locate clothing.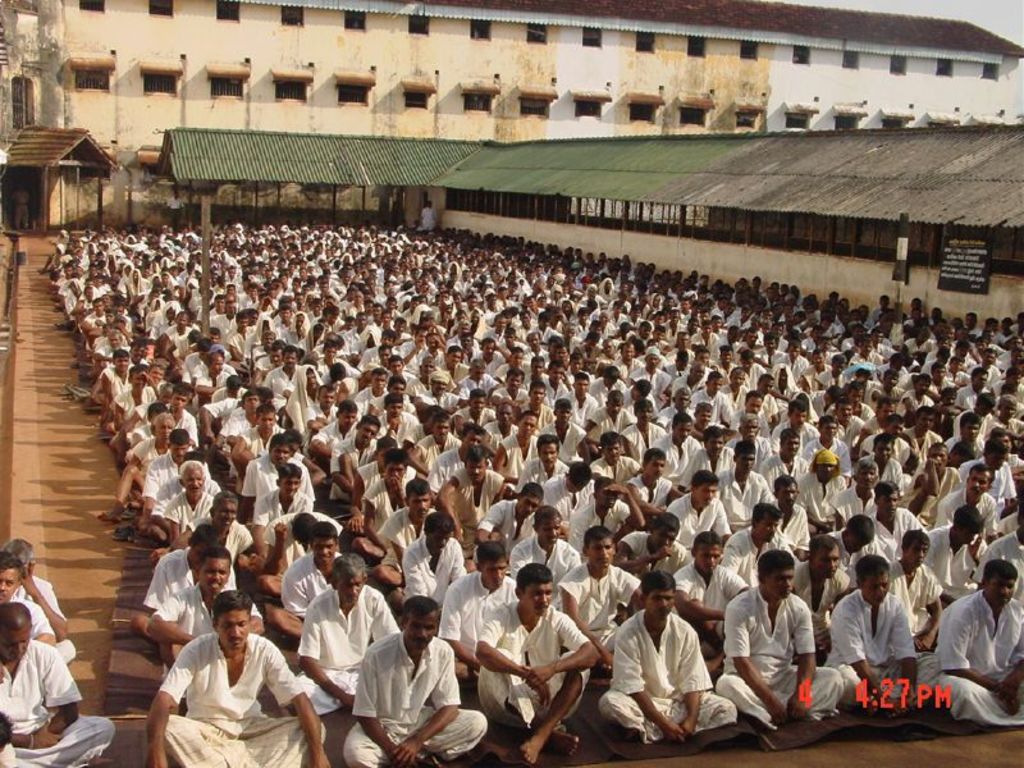
Bounding box: (left=224, top=407, right=259, bottom=454).
